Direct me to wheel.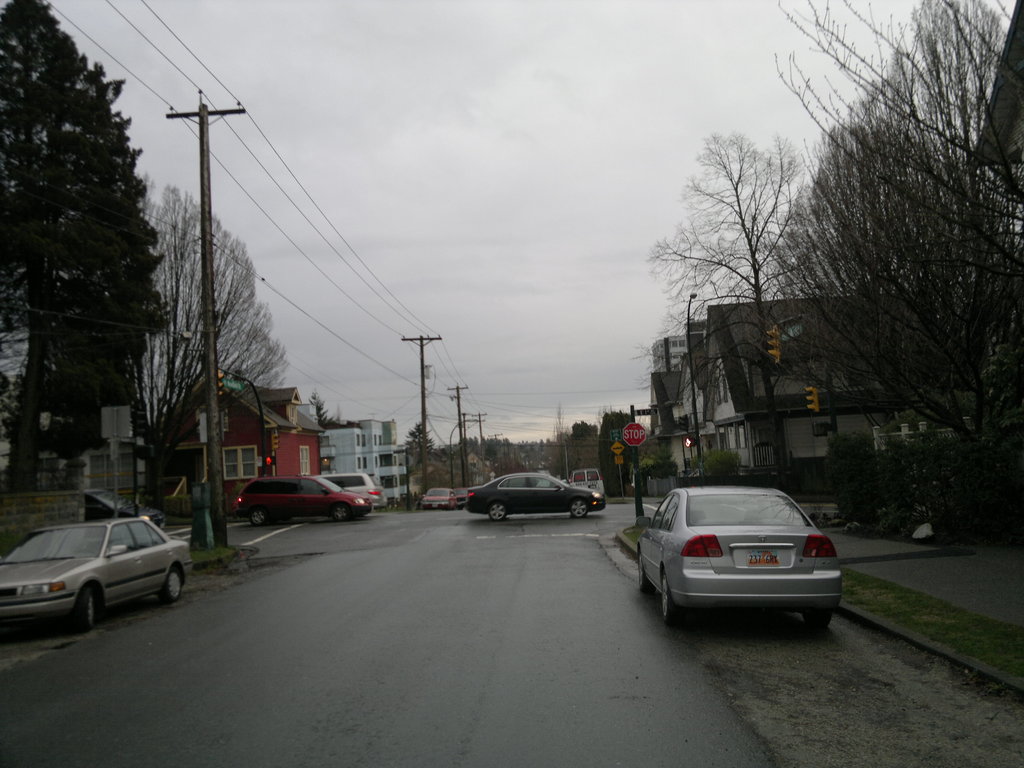
Direction: crop(76, 586, 95, 627).
